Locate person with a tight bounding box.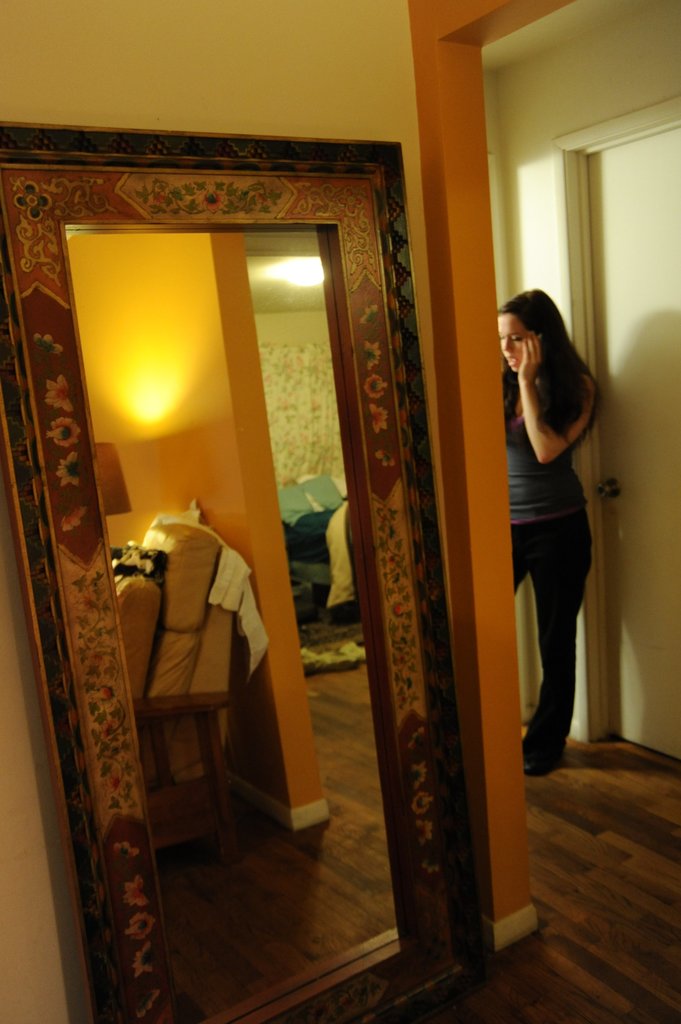
500/282/601/790.
